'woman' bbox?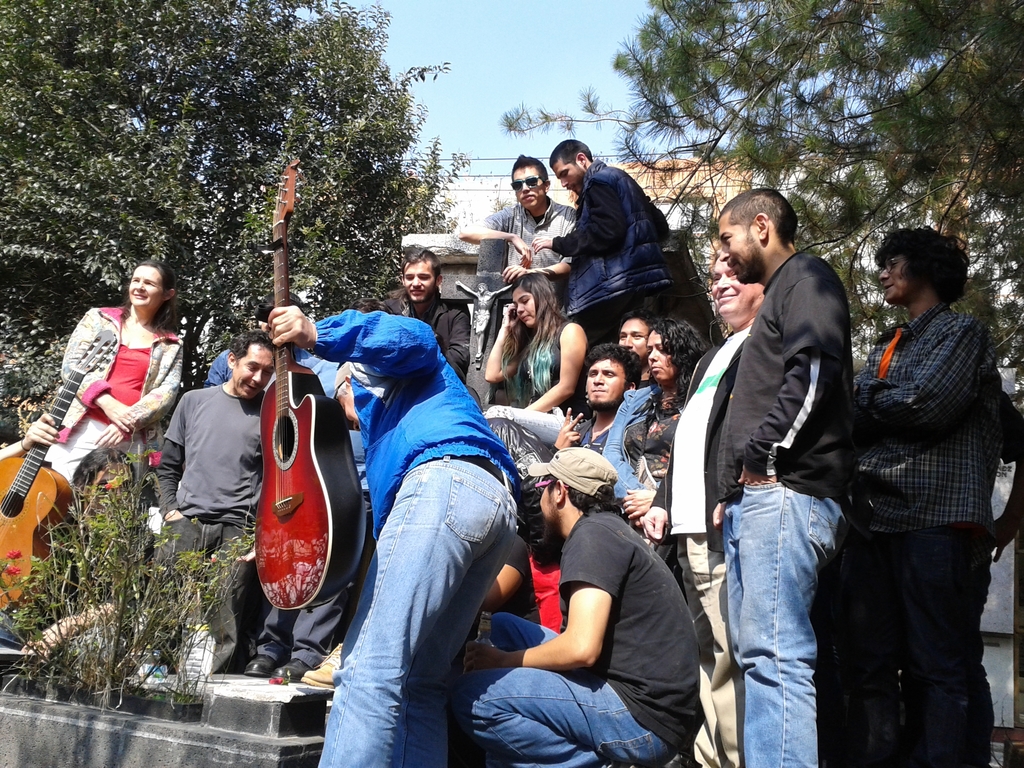
box=[483, 270, 590, 449]
